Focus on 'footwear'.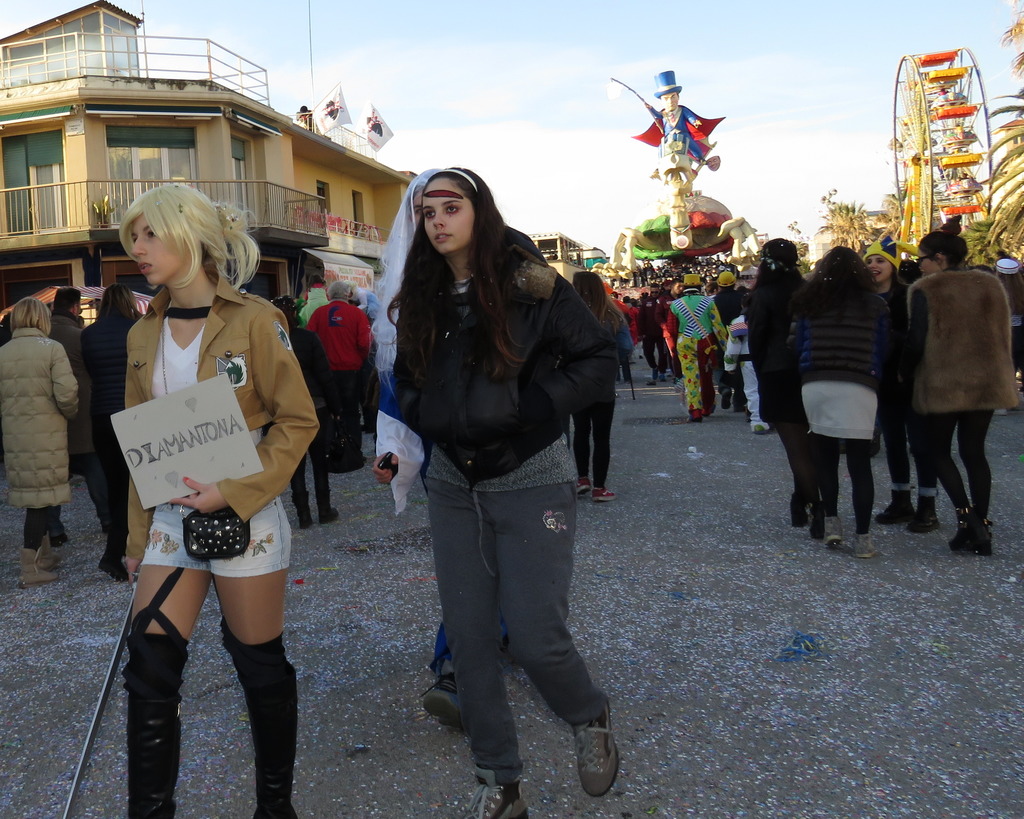
Focused at 38/539/55/571.
